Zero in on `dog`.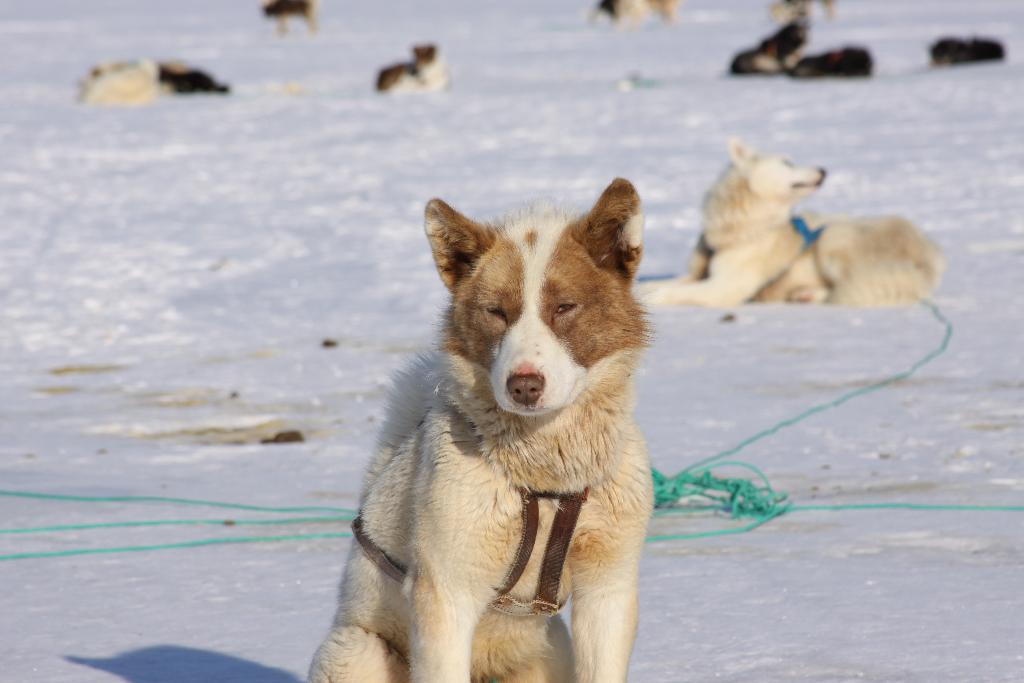
Zeroed in: BBox(152, 72, 230, 94).
